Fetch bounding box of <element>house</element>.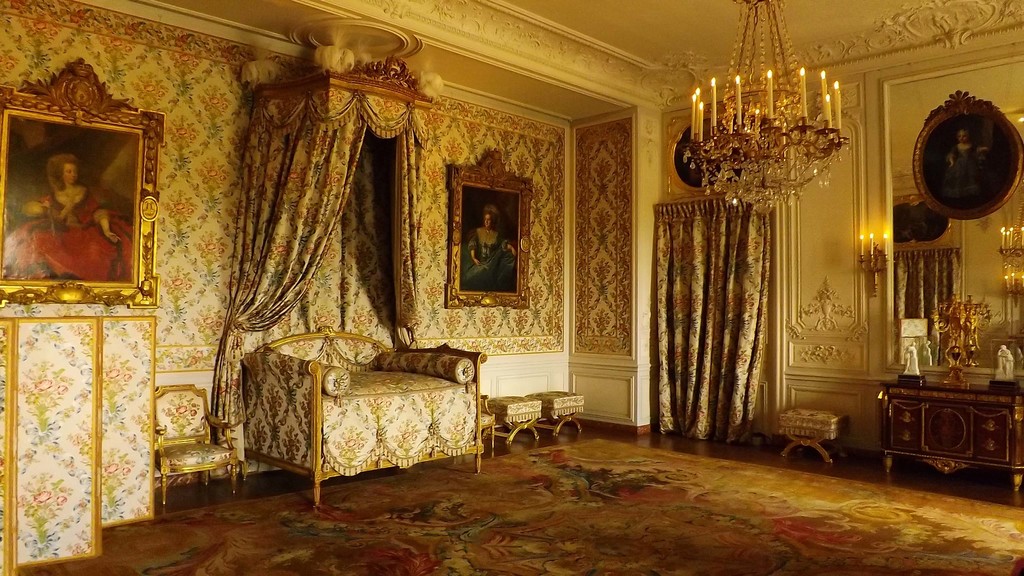
Bbox: bbox=[0, 0, 1023, 575].
